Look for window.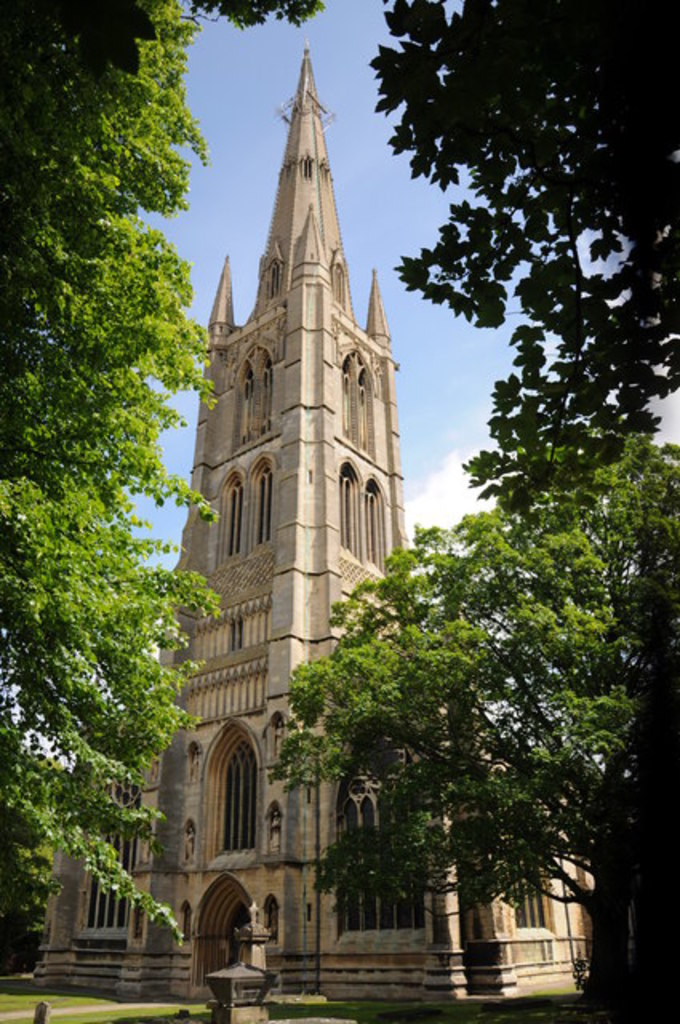
Found: (251,450,275,552).
